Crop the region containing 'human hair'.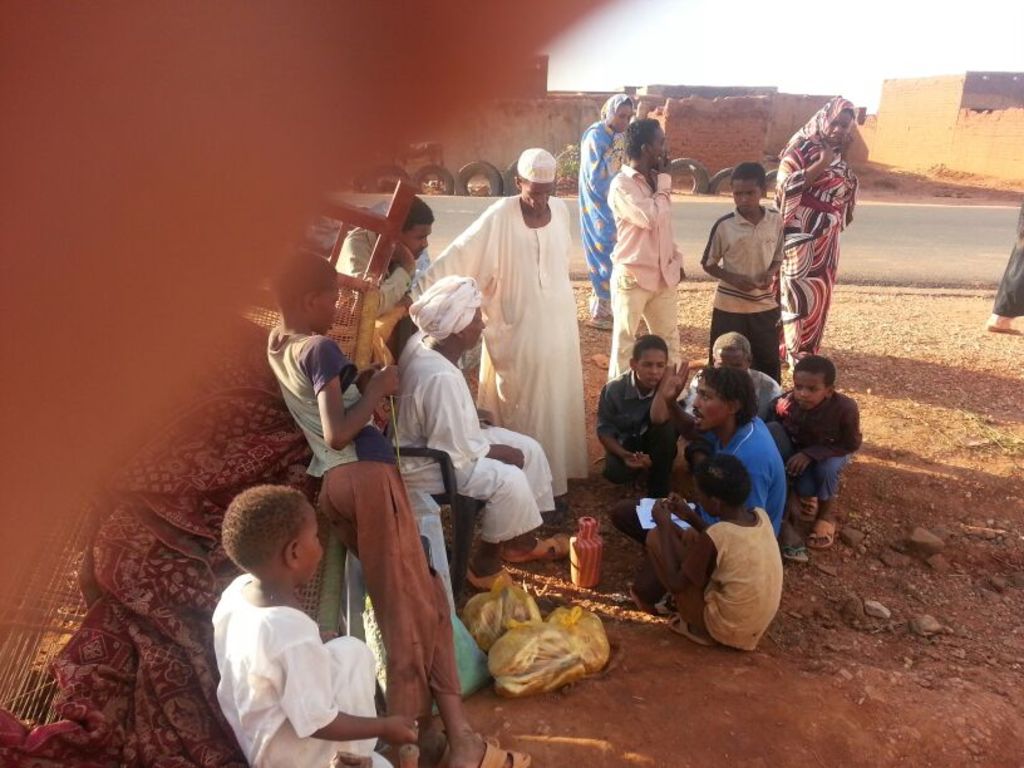
Crop region: BBox(515, 171, 528, 189).
